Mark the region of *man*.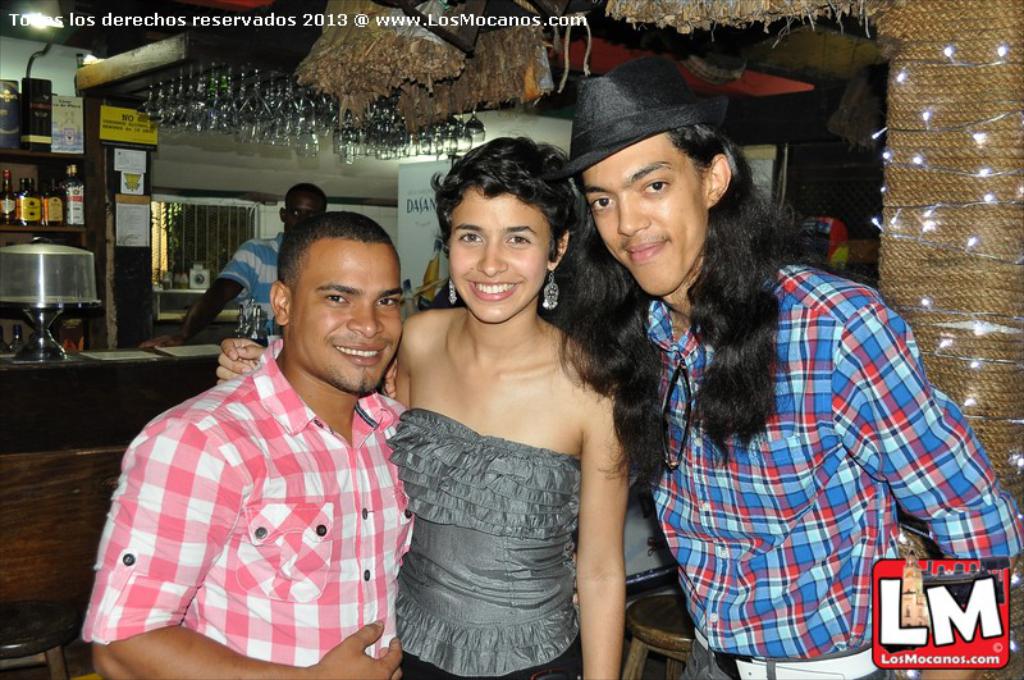
Region: box(553, 49, 1023, 679).
